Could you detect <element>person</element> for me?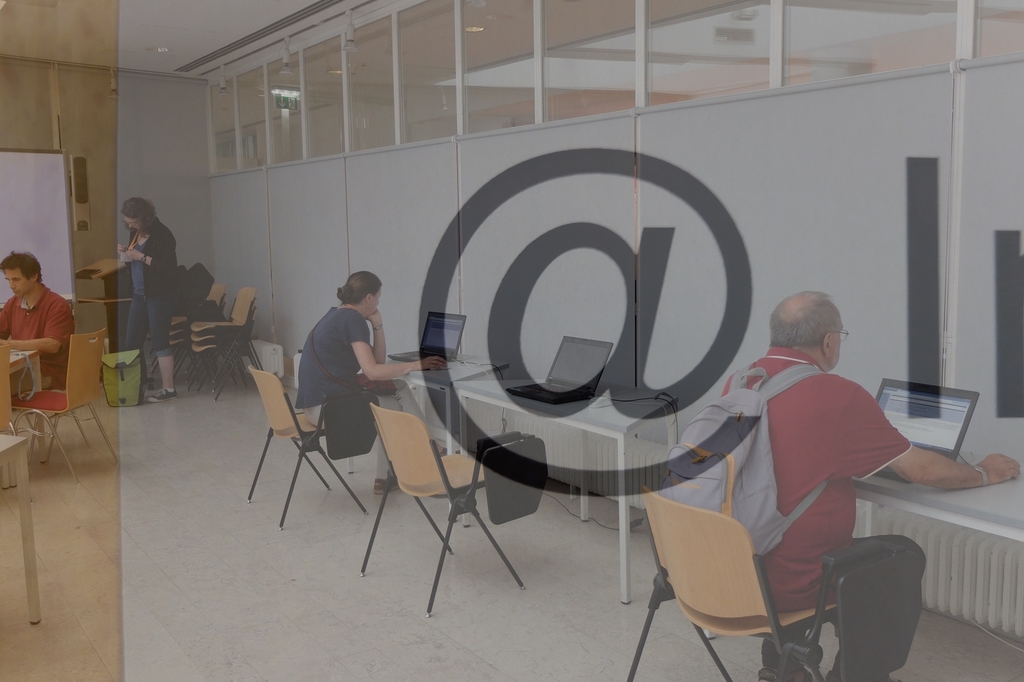
Detection result: x1=109, y1=201, x2=175, y2=388.
